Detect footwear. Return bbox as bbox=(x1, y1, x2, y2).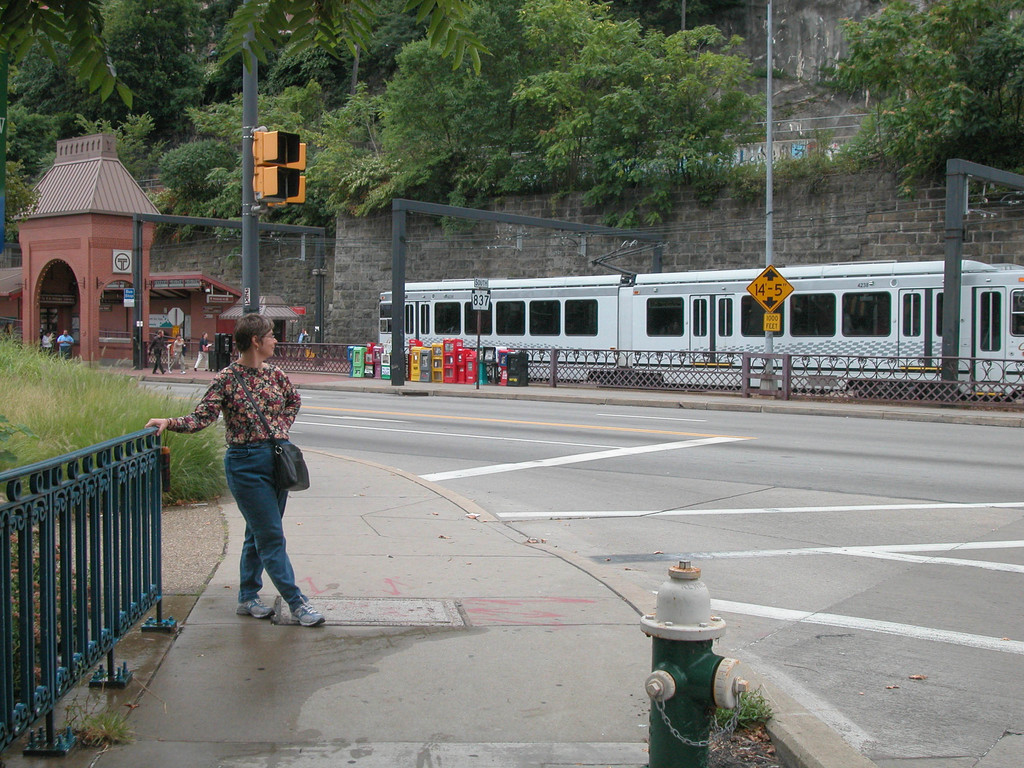
bbox=(232, 596, 273, 619).
